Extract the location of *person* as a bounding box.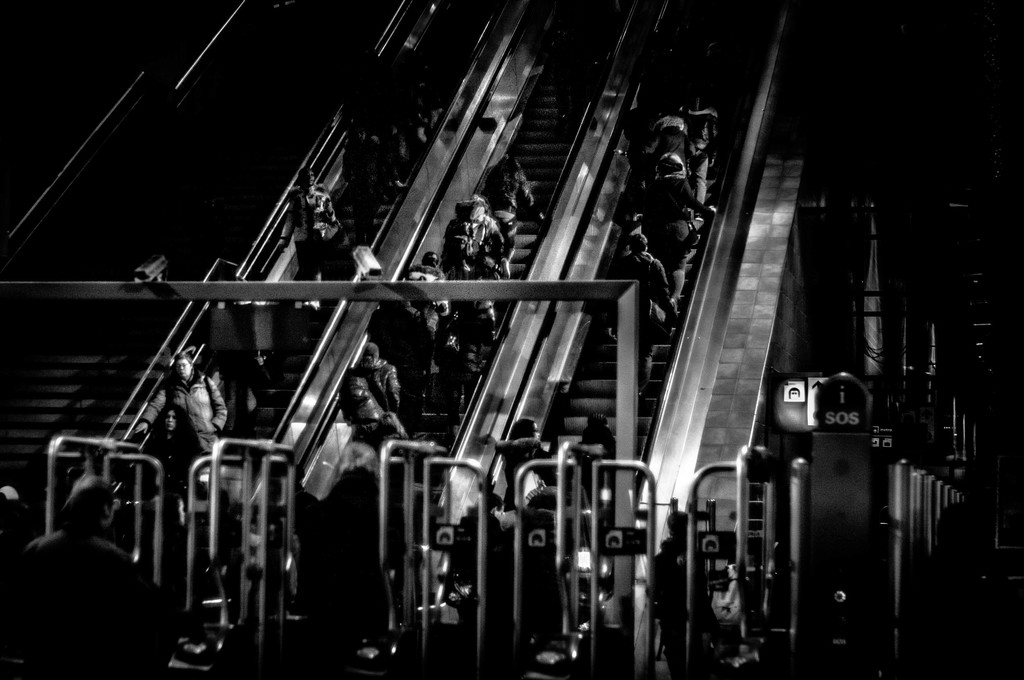
box=[403, 247, 451, 328].
